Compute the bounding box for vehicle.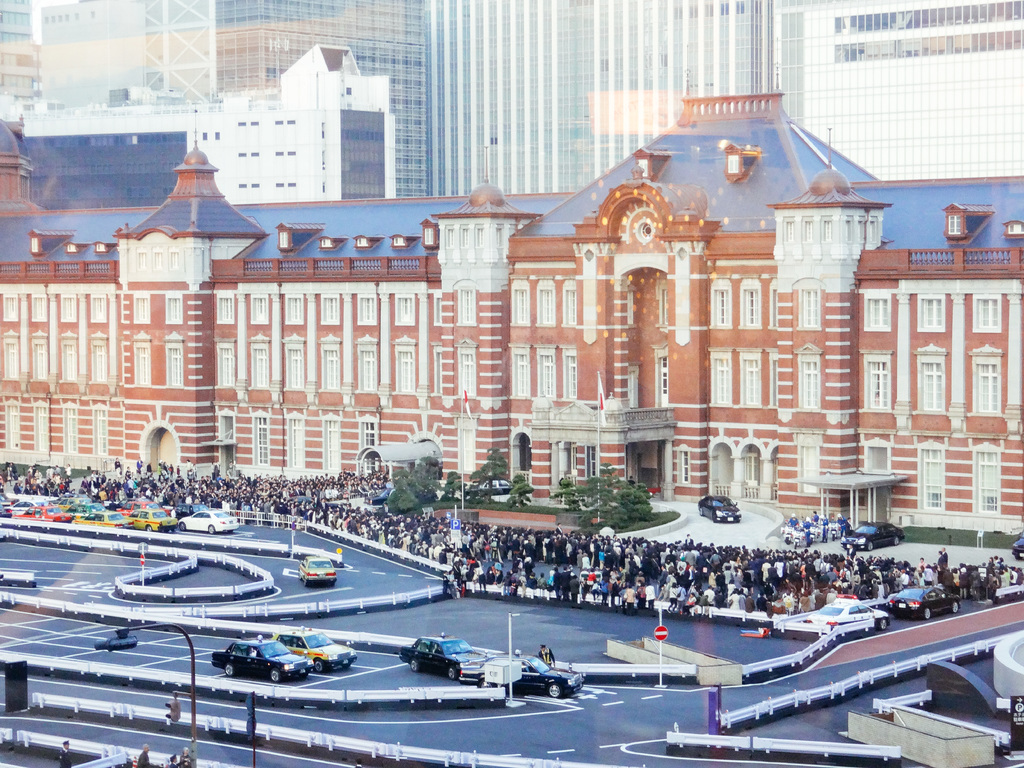
<region>803, 521, 819, 549</region>.
